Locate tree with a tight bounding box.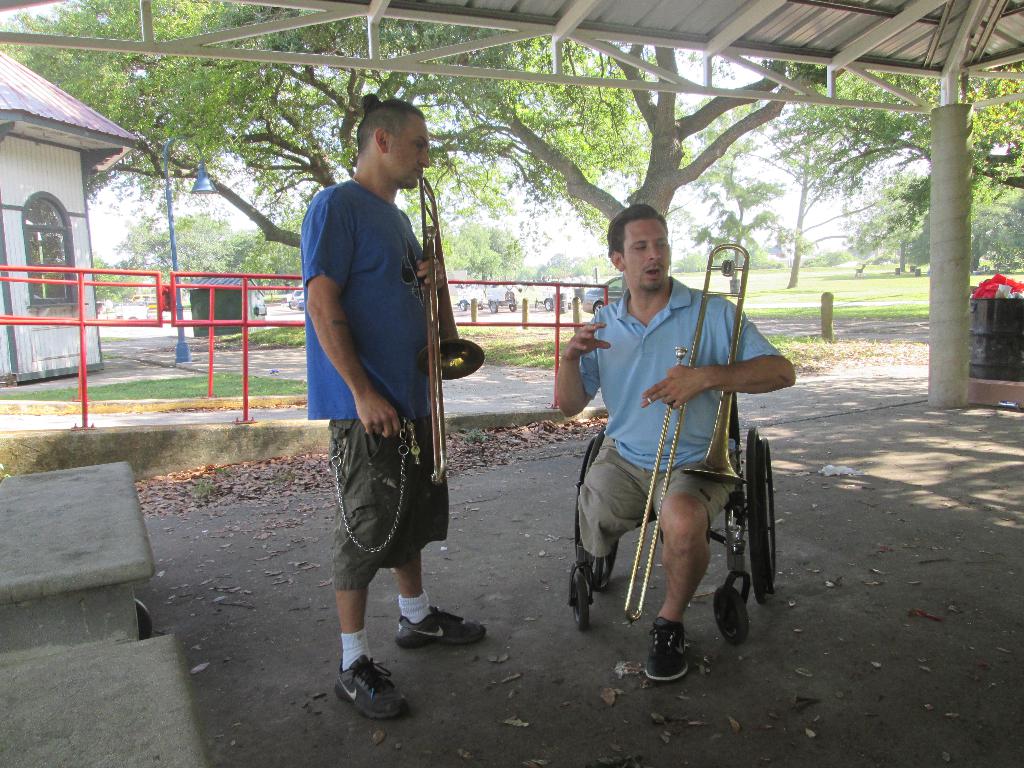
bbox=[732, 84, 899, 289].
